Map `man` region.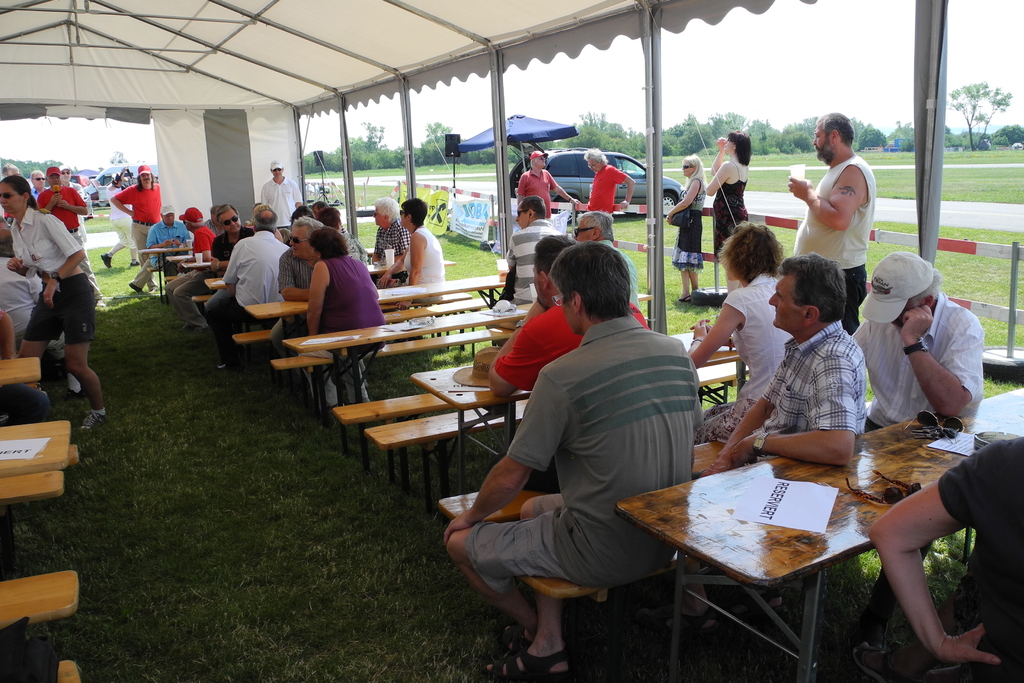
Mapped to (x1=145, y1=204, x2=190, y2=272).
